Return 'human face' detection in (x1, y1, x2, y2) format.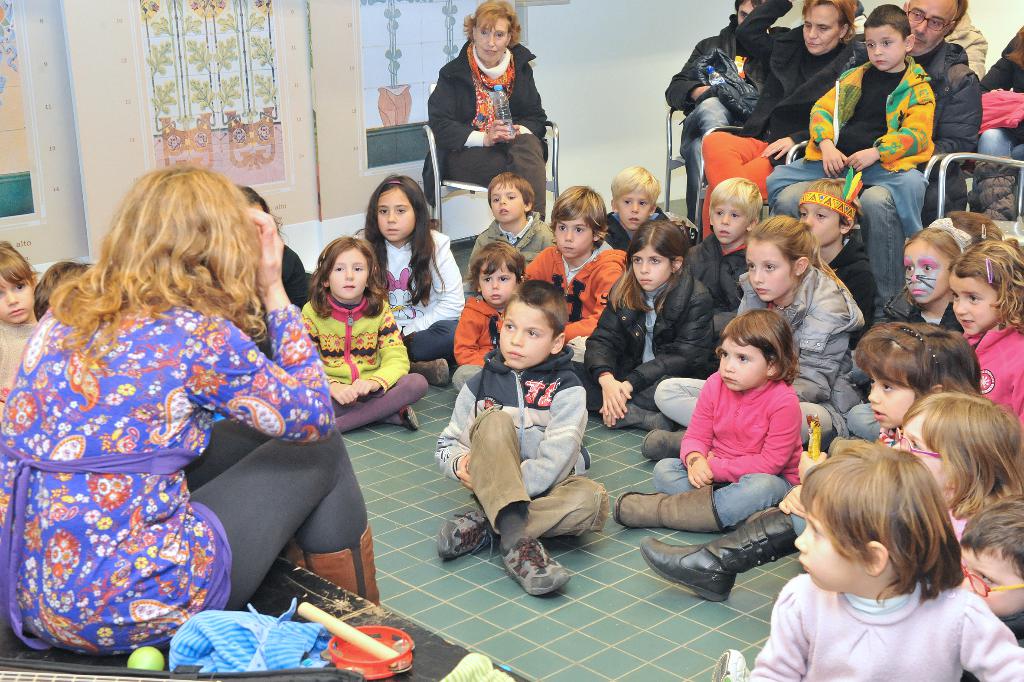
(888, 414, 945, 499).
